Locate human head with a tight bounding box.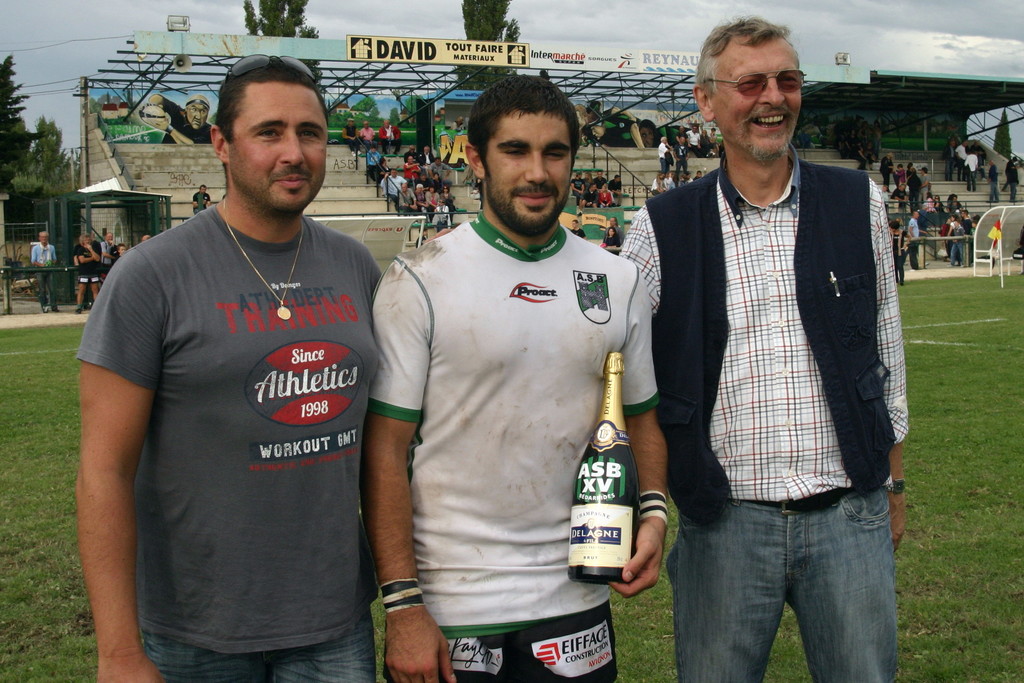
(438, 199, 444, 208).
